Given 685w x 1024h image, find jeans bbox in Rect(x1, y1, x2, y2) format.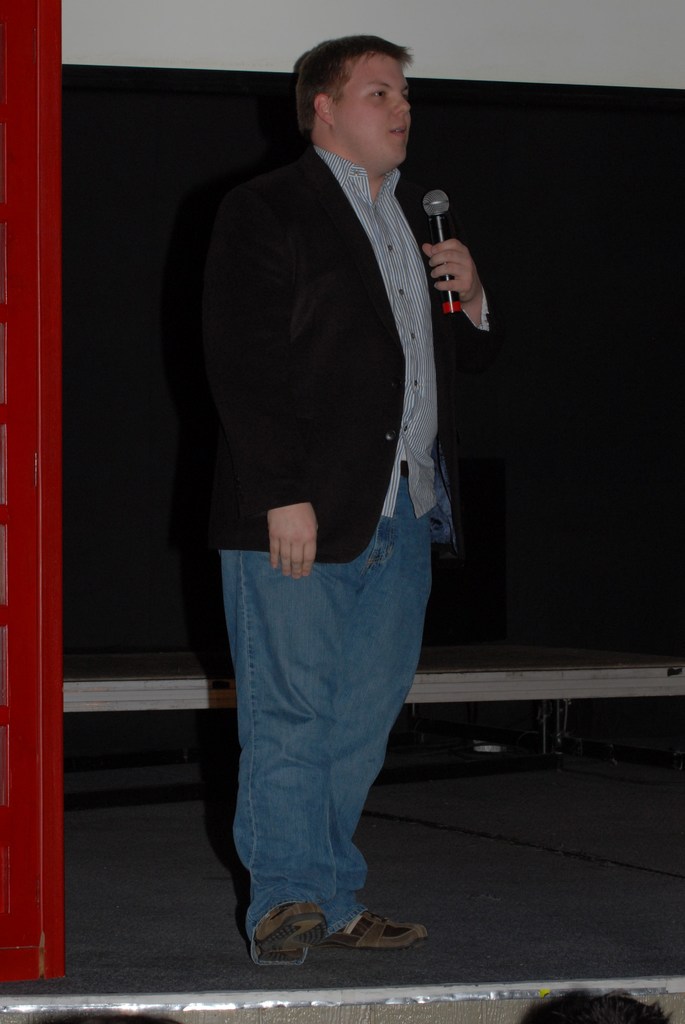
Rect(208, 488, 441, 958).
